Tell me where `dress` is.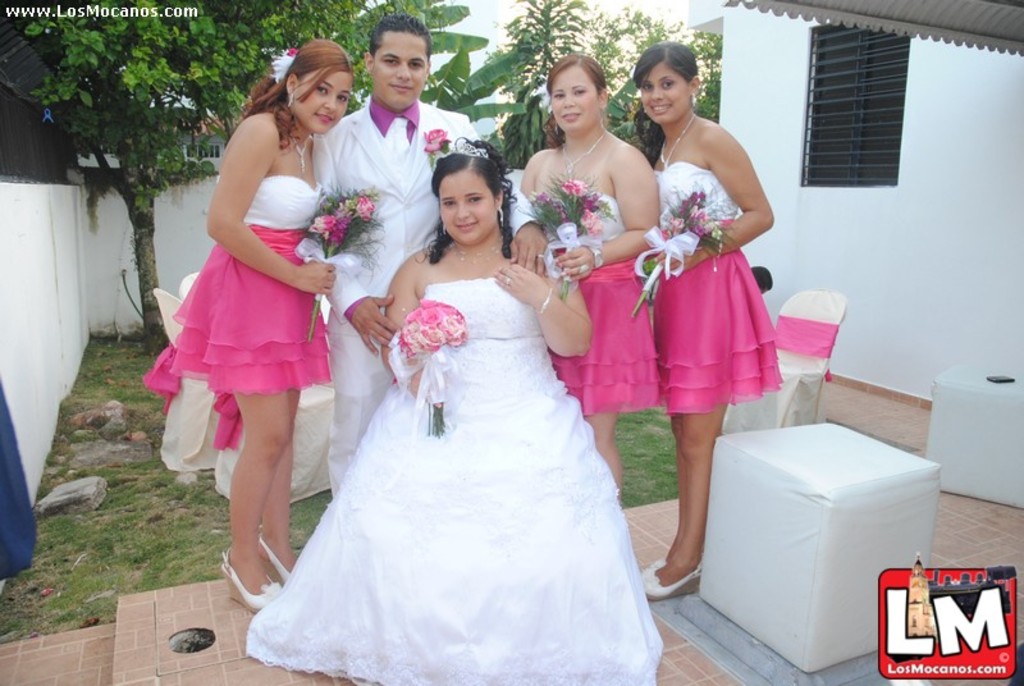
`dress` is at <bbox>173, 175, 329, 394</bbox>.
